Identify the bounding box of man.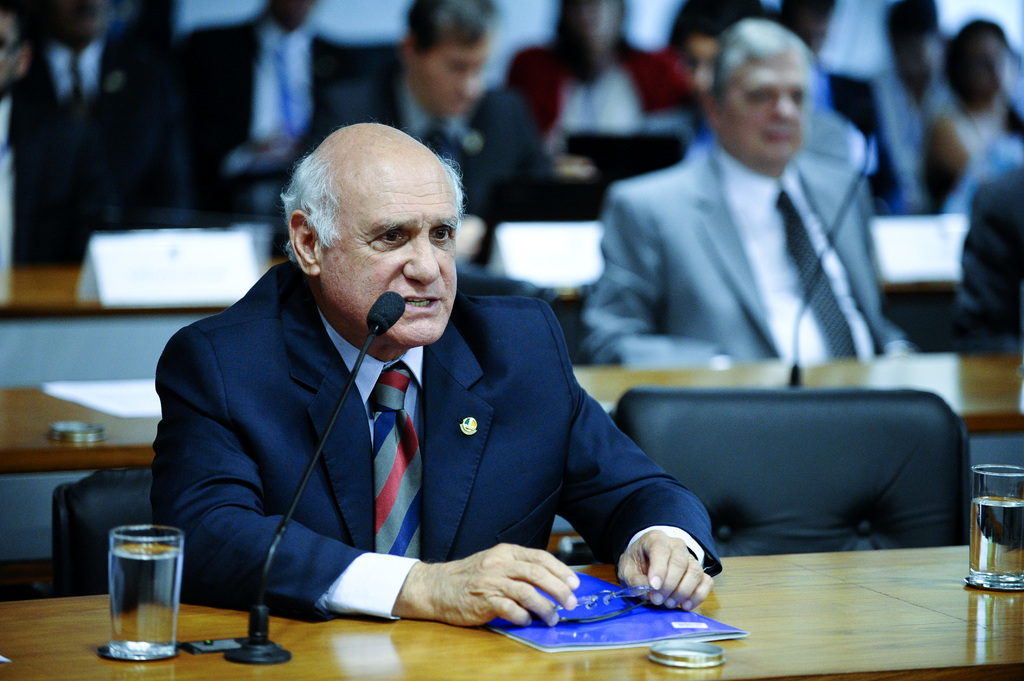
box=[581, 19, 918, 377].
